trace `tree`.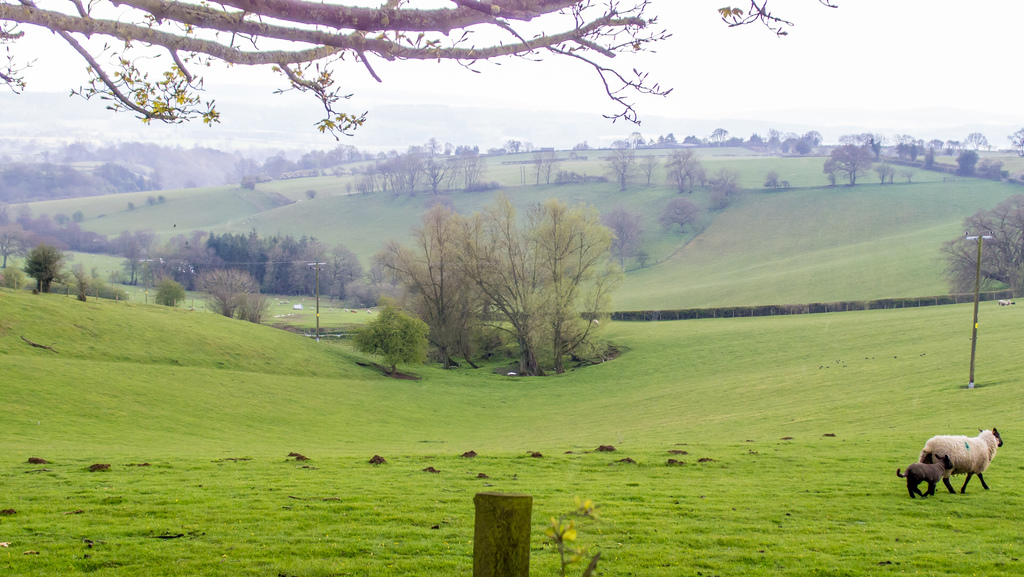
Traced to rect(0, 0, 838, 143).
